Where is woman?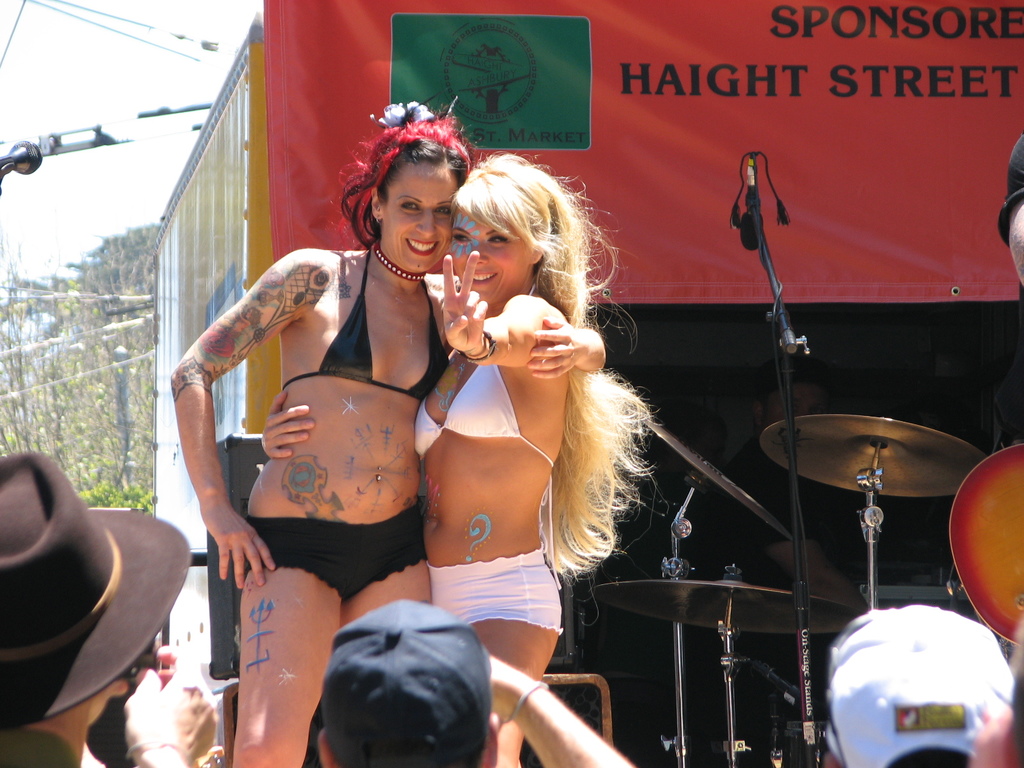
bbox=(256, 149, 661, 767).
